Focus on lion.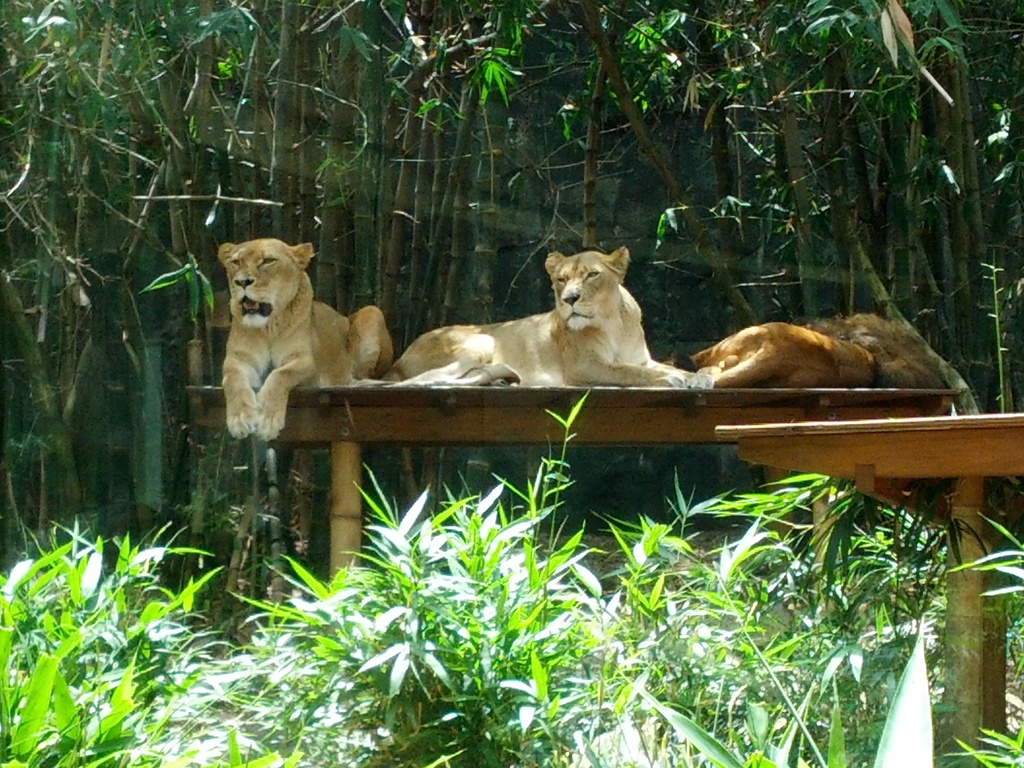
Focused at 376, 248, 701, 392.
